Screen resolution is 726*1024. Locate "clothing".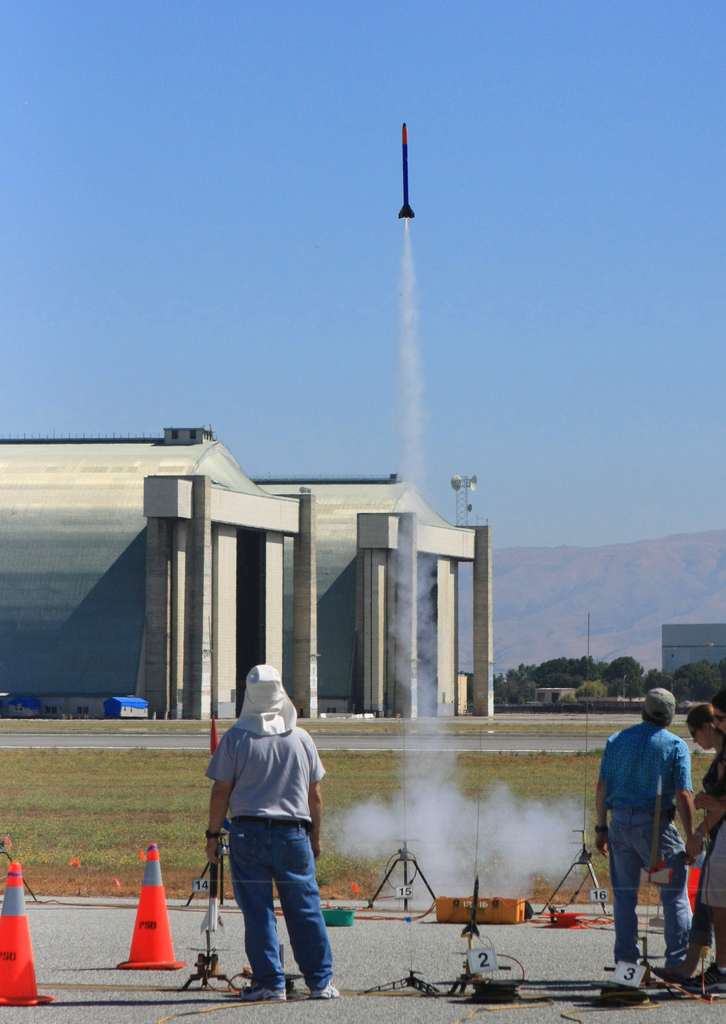
BBox(212, 710, 338, 991).
